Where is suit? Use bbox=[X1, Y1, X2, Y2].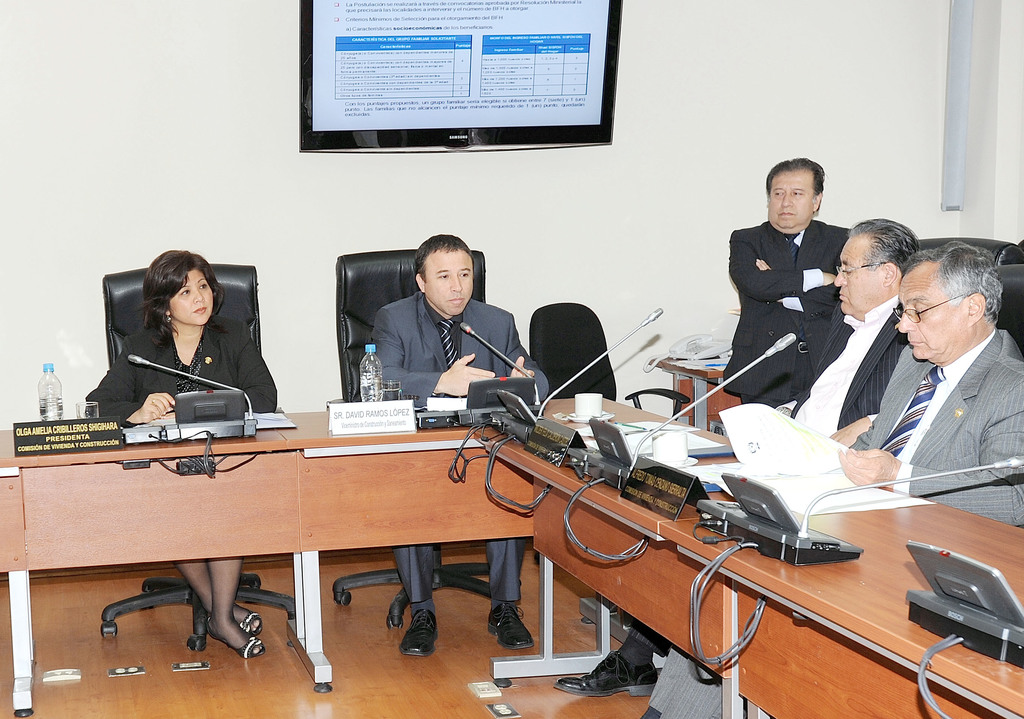
bbox=[621, 288, 913, 658].
